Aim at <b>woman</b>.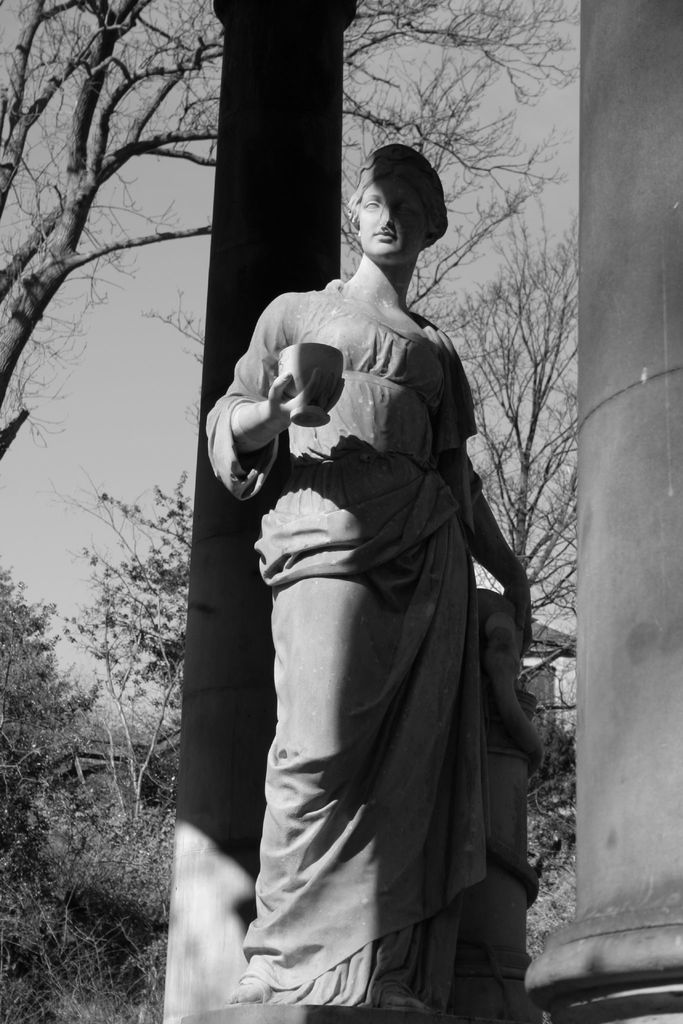
Aimed at bbox=[185, 81, 543, 1023].
